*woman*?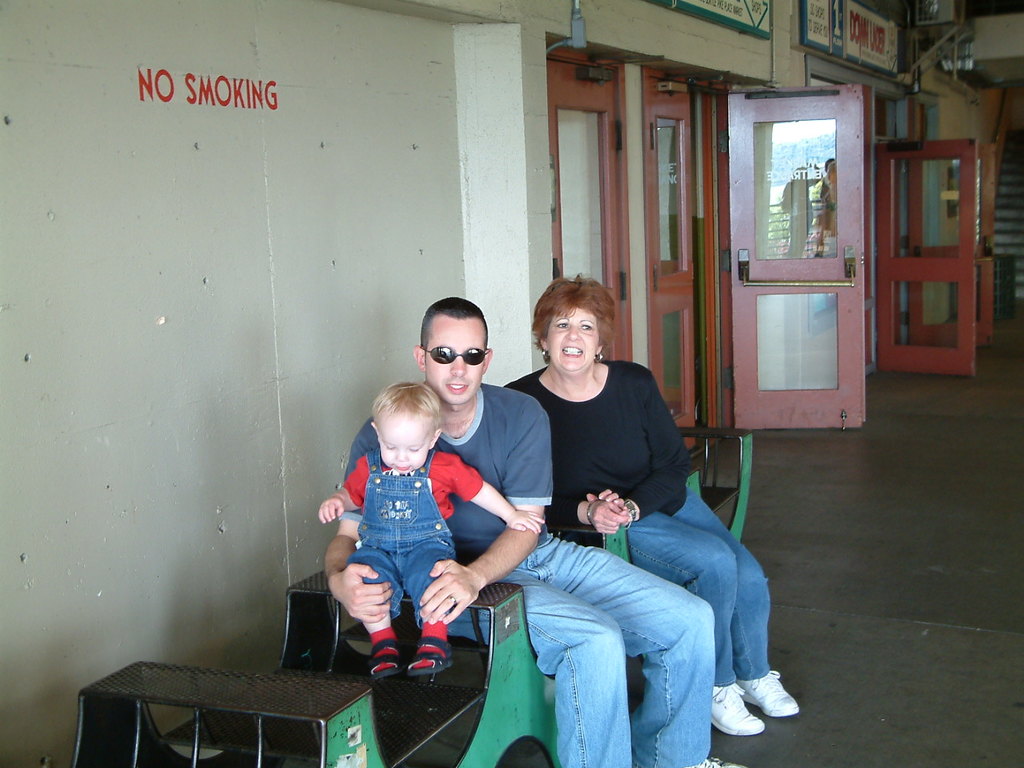
[505, 277, 795, 738]
